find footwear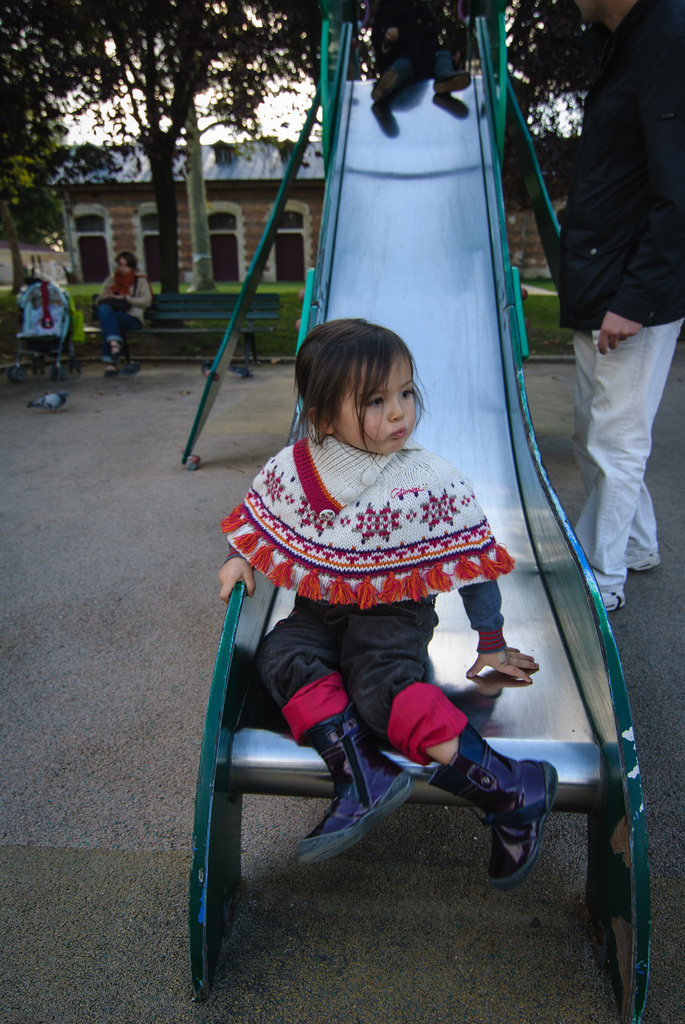
locate(597, 588, 625, 614)
